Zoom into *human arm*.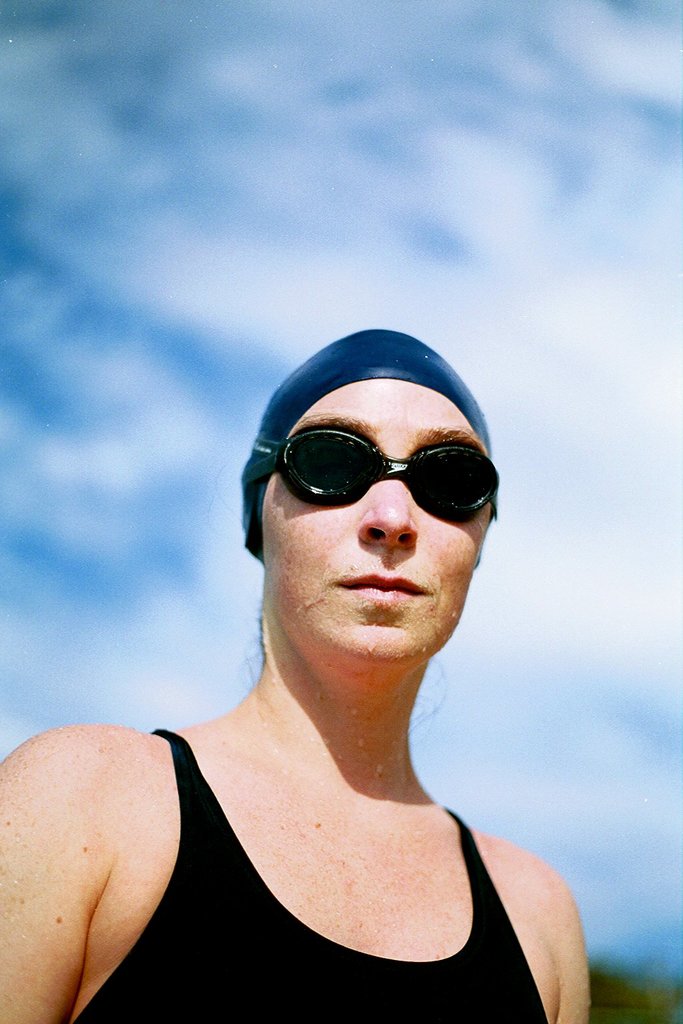
Zoom target: box(0, 707, 106, 1023).
